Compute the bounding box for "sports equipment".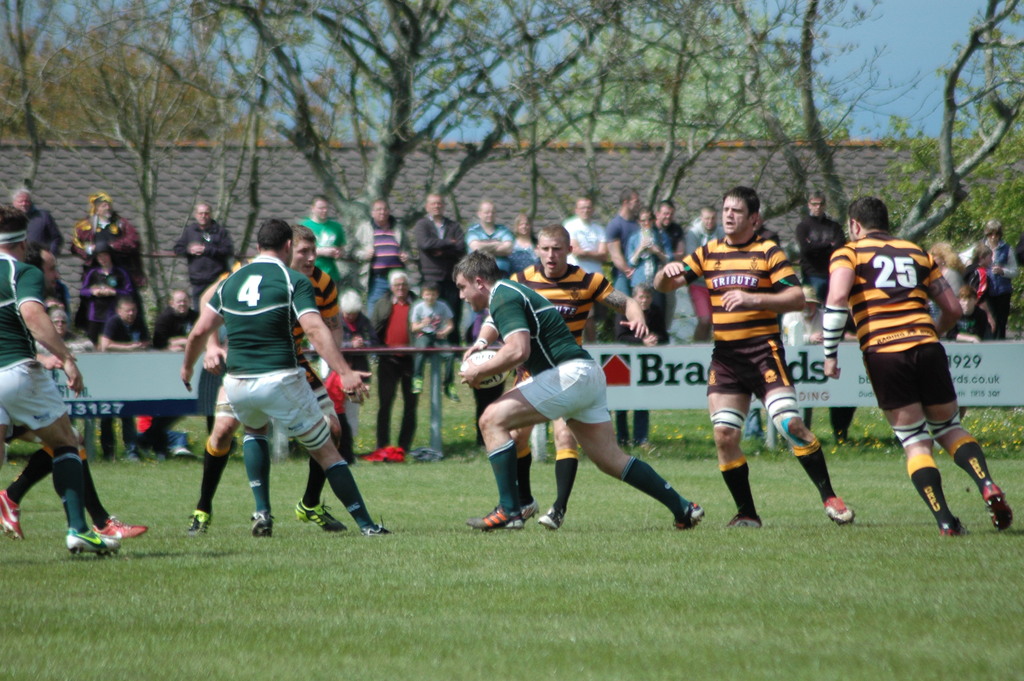
<bbox>186, 507, 206, 535</bbox>.
